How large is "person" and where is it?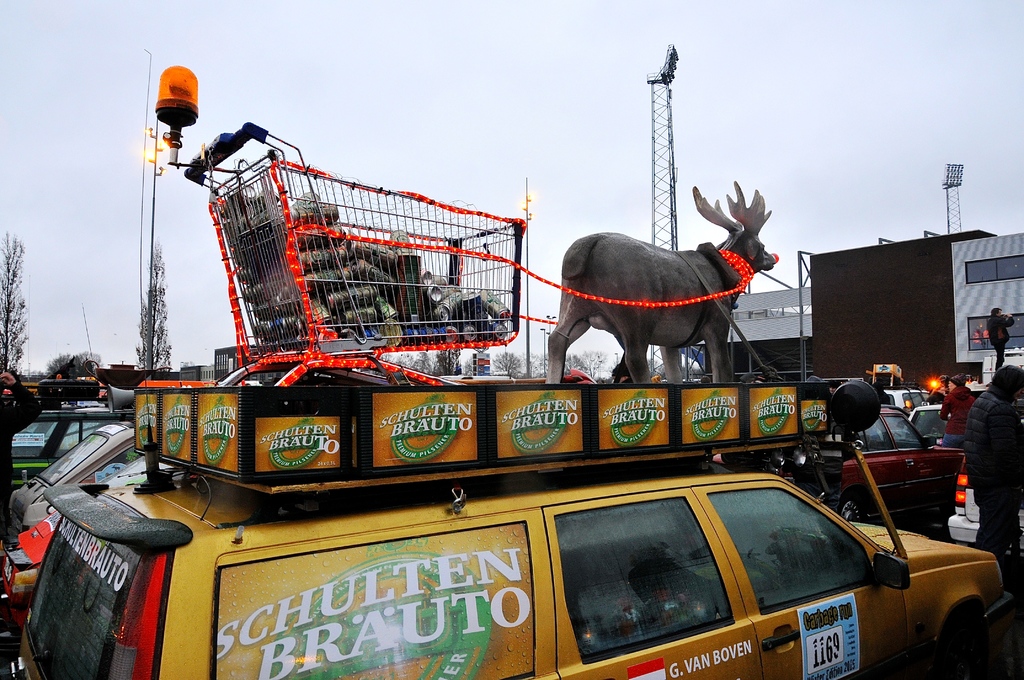
Bounding box: 963 363 1023 560.
